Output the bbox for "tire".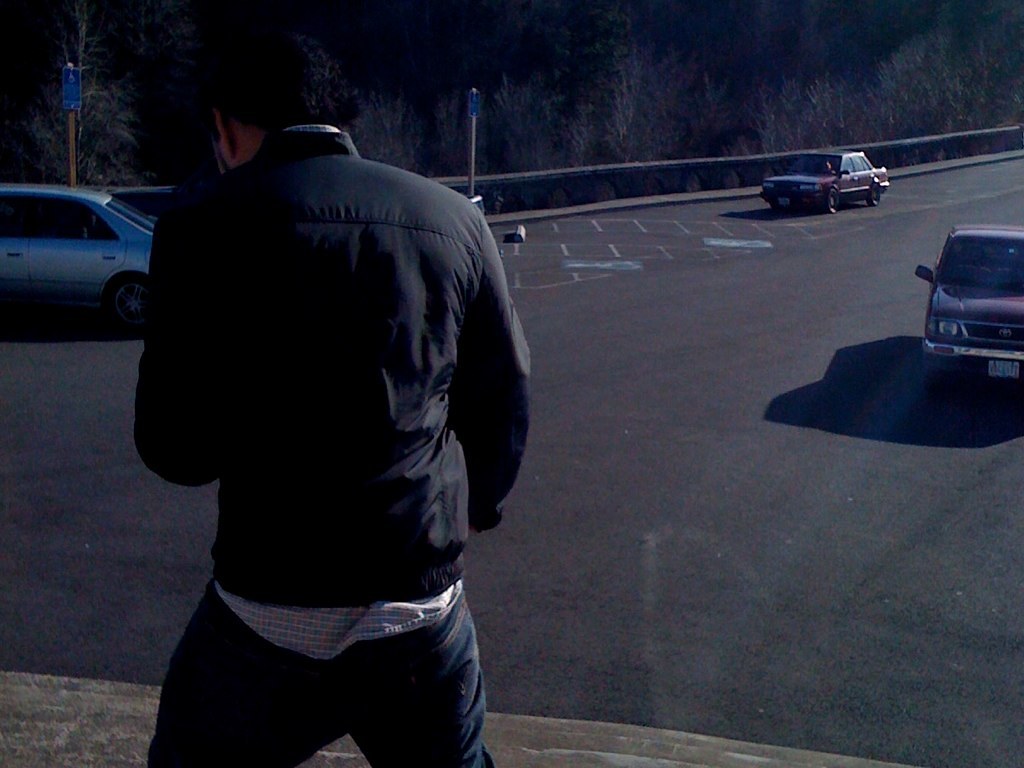
{"left": 99, "top": 273, "right": 153, "bottom": 316}.
